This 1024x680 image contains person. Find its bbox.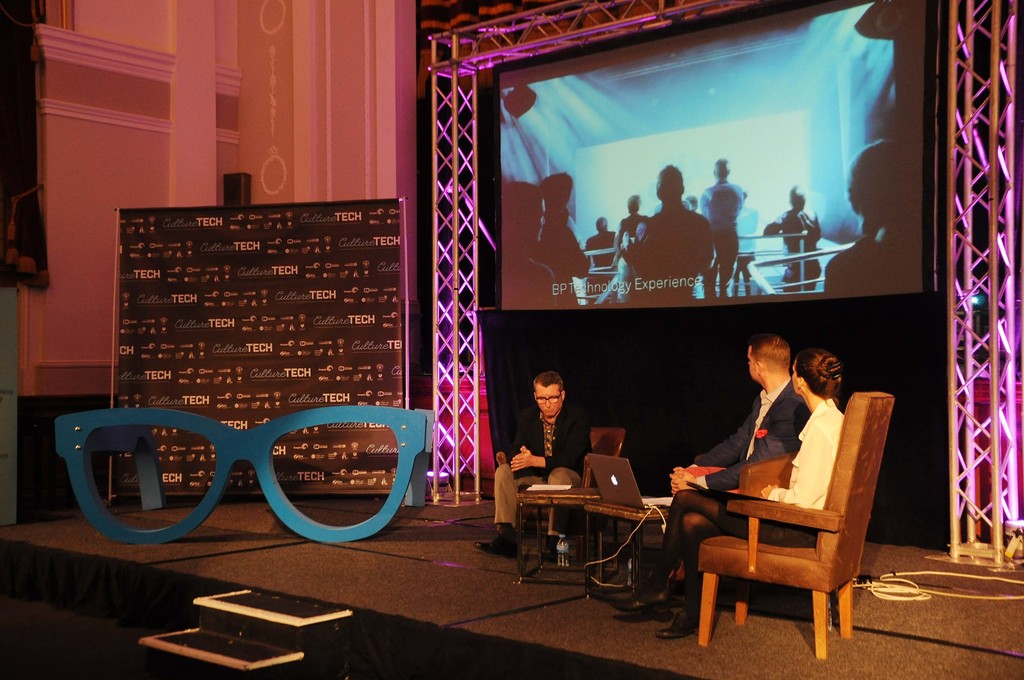
671,337,813,496.
